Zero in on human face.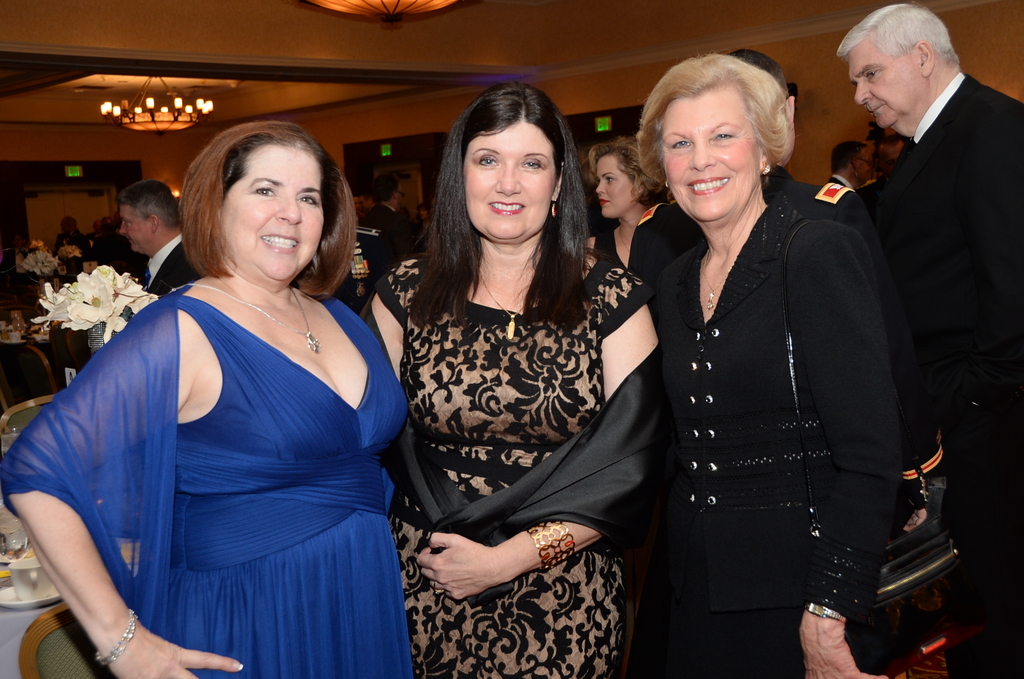
Zeroed in: left=851, top=44, right=930, bottom=129.
